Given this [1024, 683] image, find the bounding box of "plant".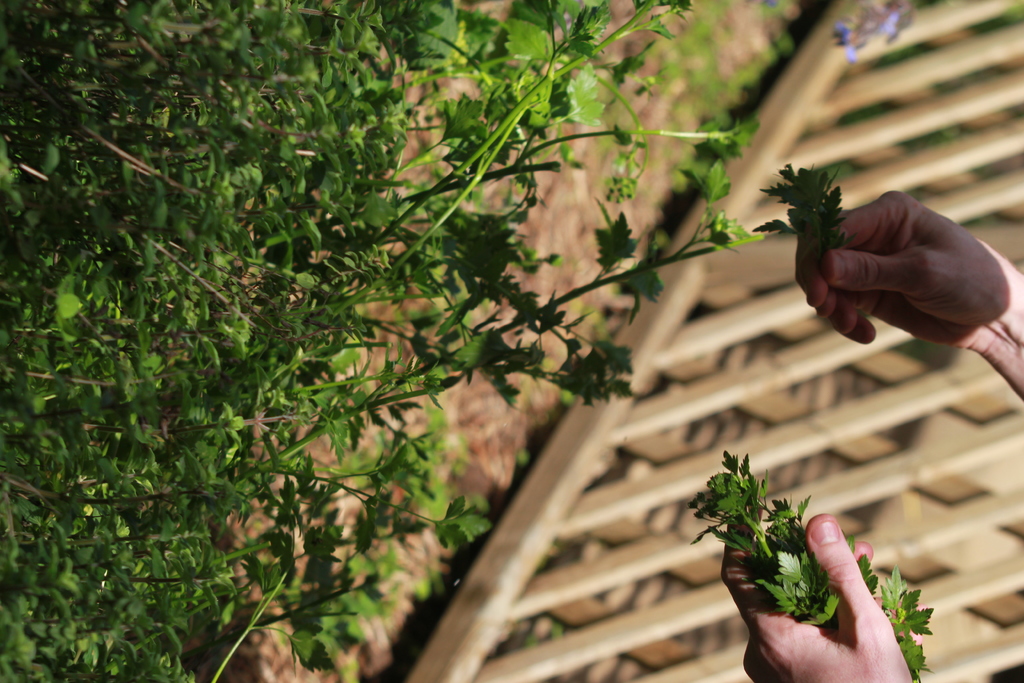
23,11,984,661.
